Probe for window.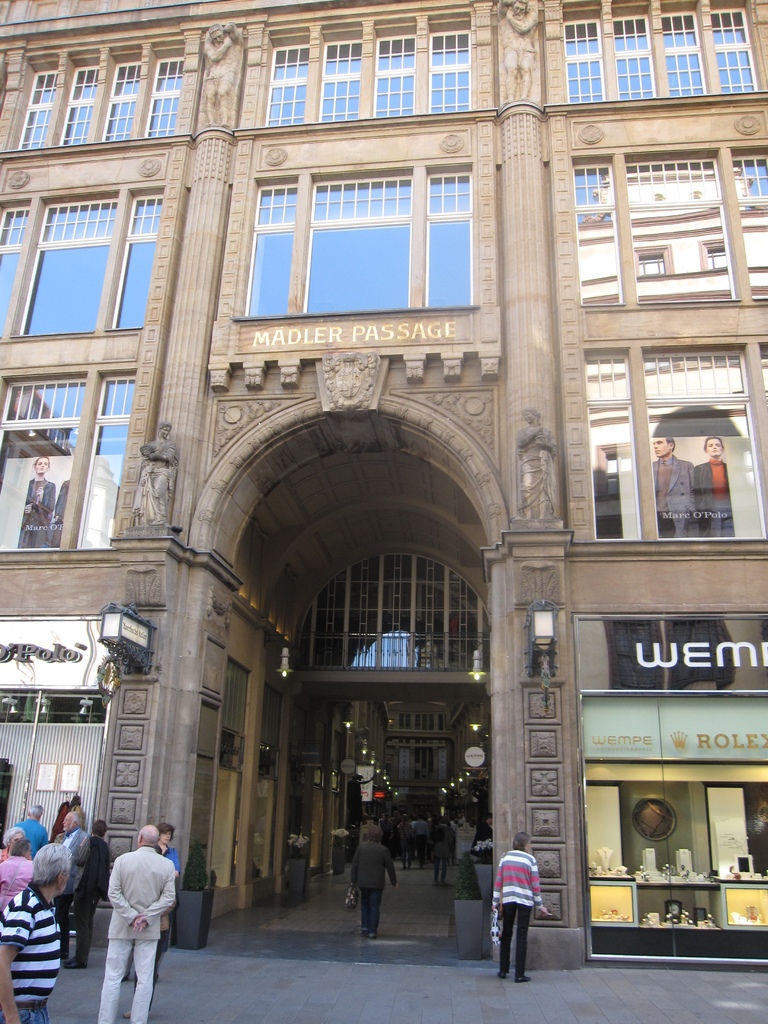
Probe result: select_region(106, 193, 157, 332).
